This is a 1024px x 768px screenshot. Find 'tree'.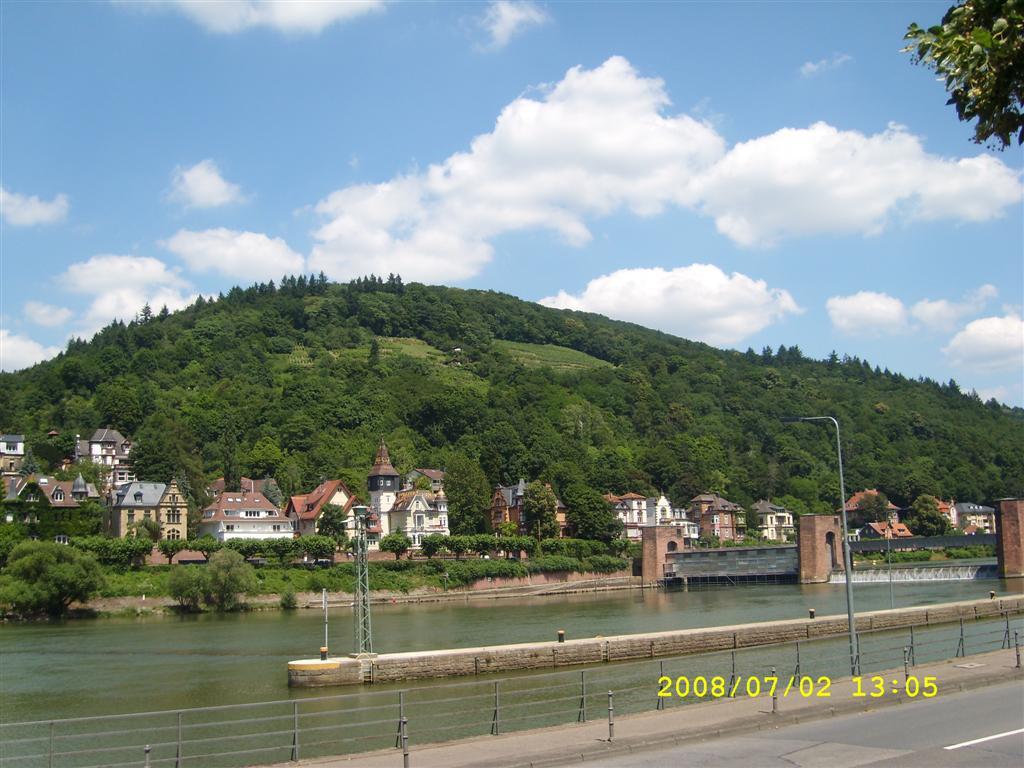
Bounding box: (176,542,252,615).
